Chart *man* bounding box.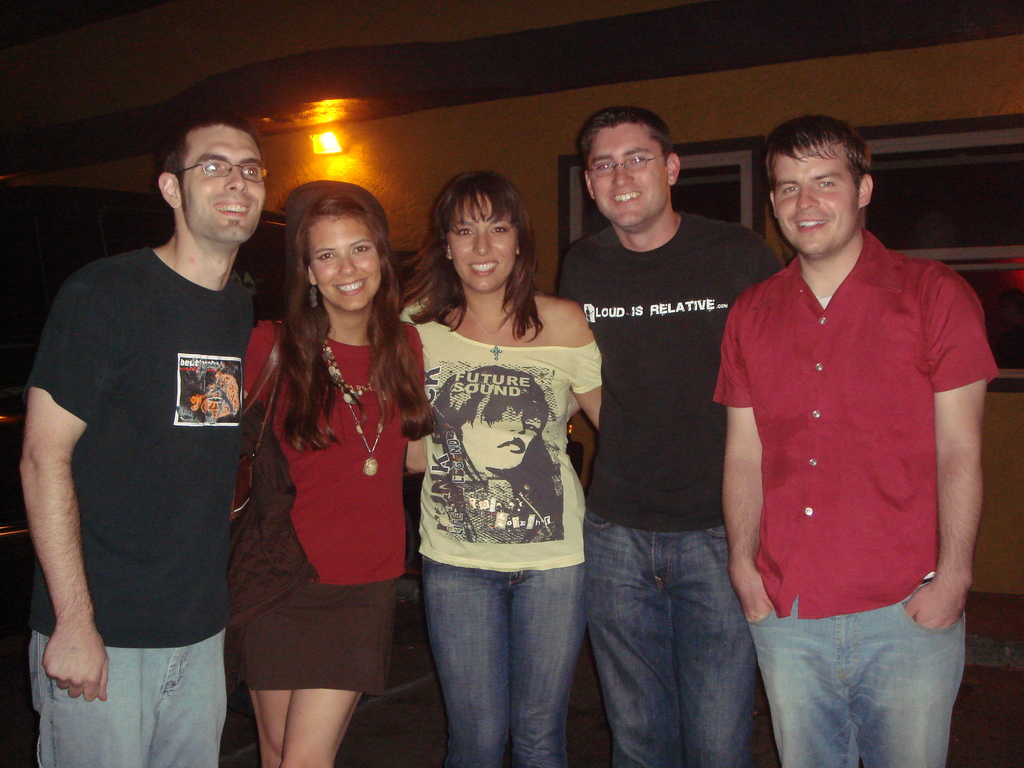
Charted: x1=554, y1=106, x2=786, y2=767.
